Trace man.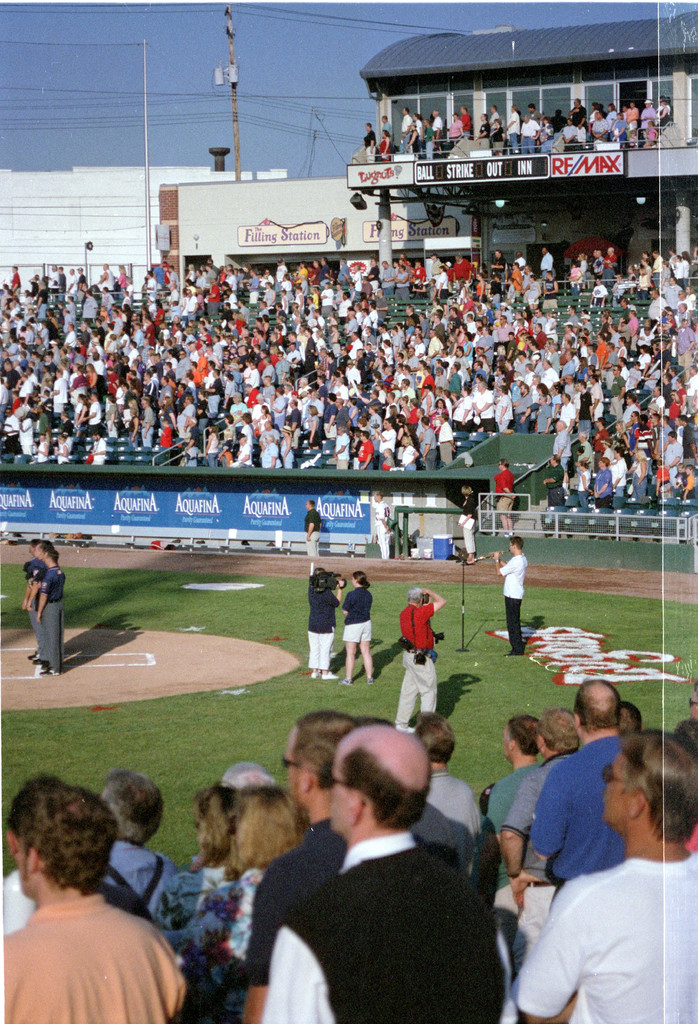
Traced to <bbox>0, 256, 422, 464</bbox>.
